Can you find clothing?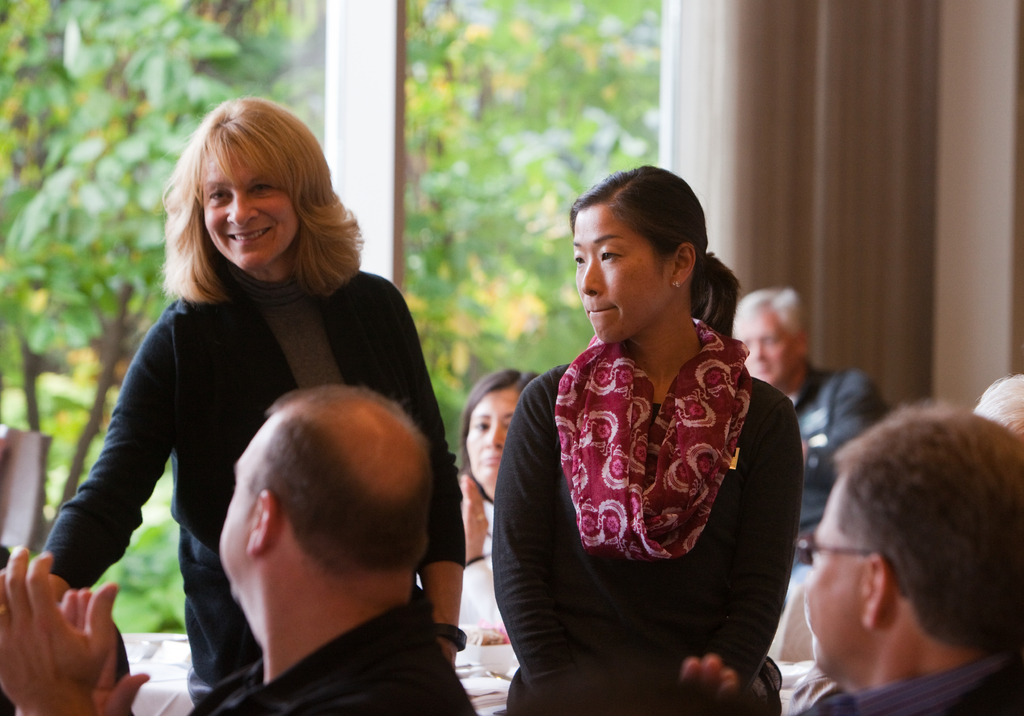
Yes, bounding box: Rect(443, 496, 511, 643).
